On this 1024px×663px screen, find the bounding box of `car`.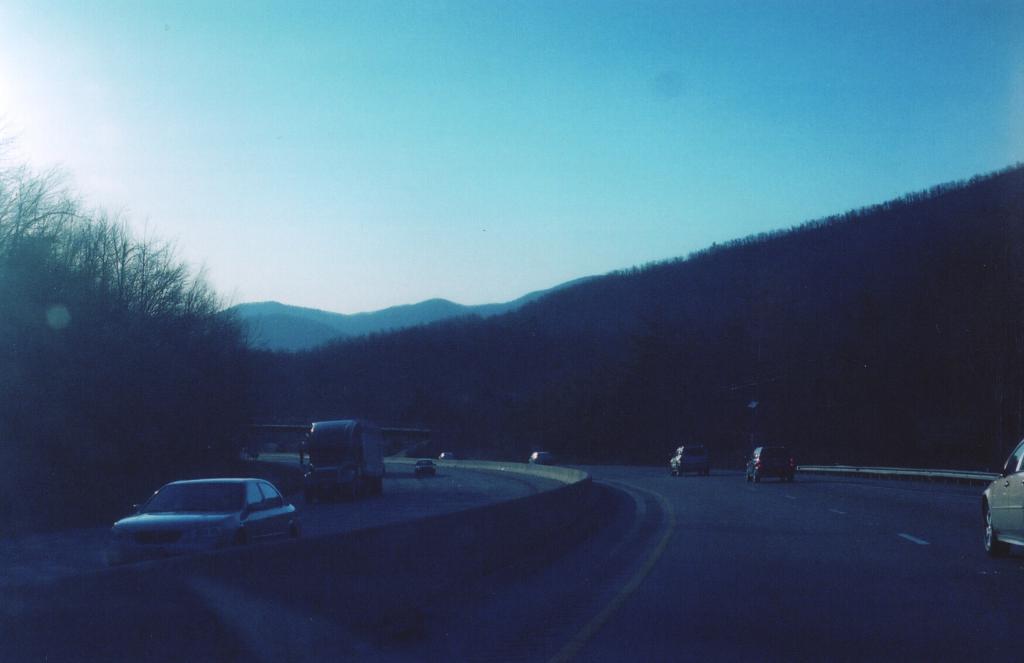
Bounding box: crop(669, 443, 714, 477).
